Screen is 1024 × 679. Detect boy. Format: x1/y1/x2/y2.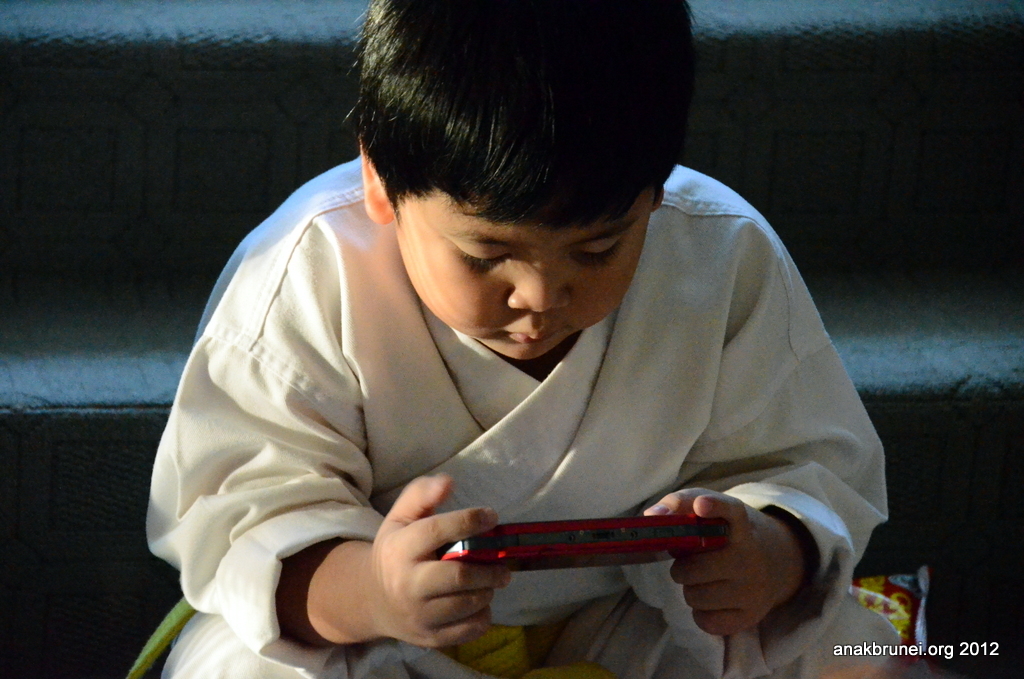
130/0/909/678.
